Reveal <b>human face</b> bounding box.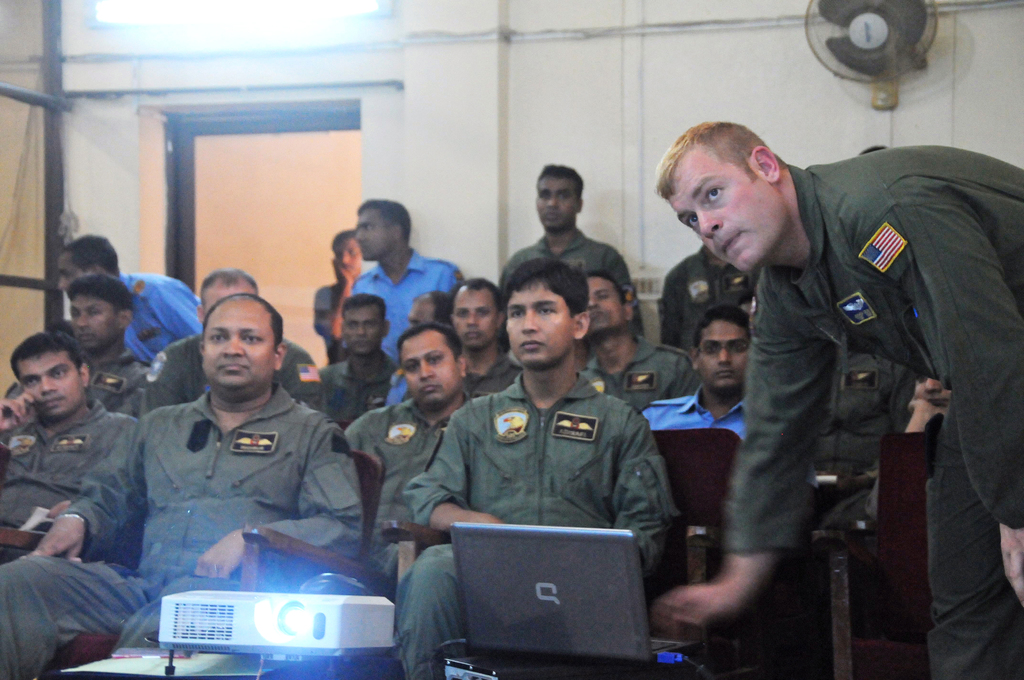
Revealed: select_region(69, 296, 123, 348).
